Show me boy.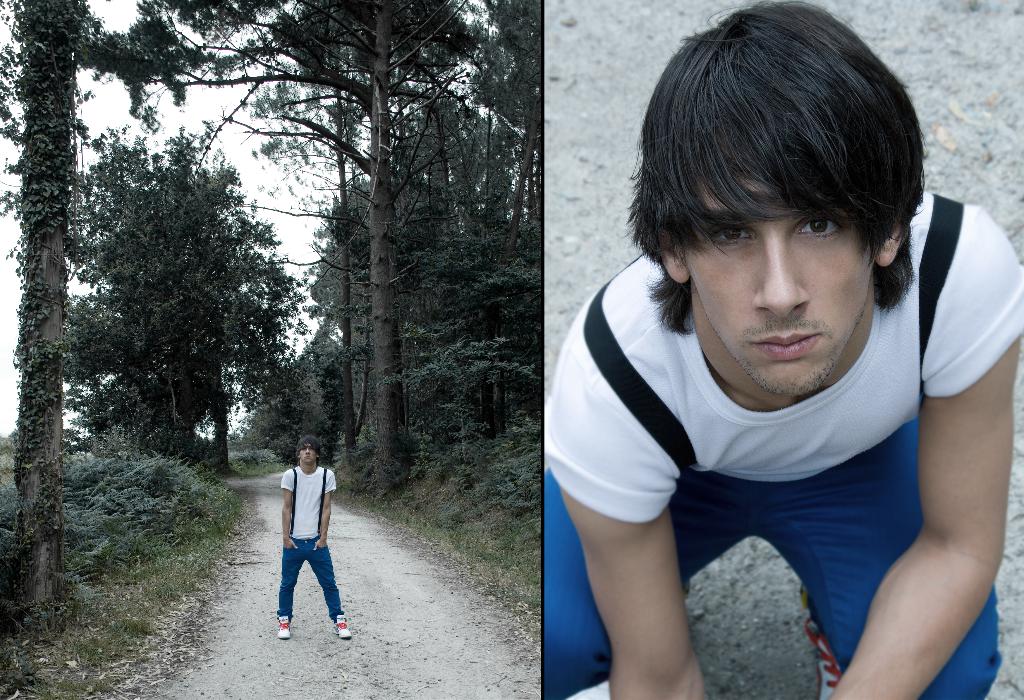
boy is here: detection(546, 59, 999, 669).
